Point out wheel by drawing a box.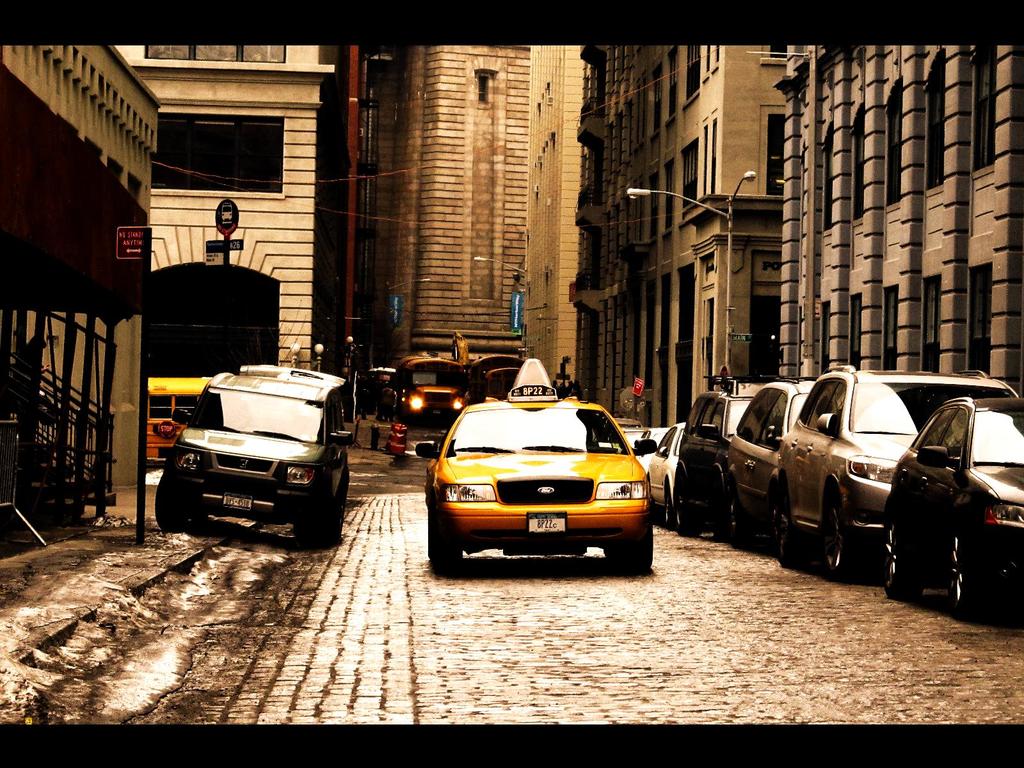
region(612, 534, 660, 574).
